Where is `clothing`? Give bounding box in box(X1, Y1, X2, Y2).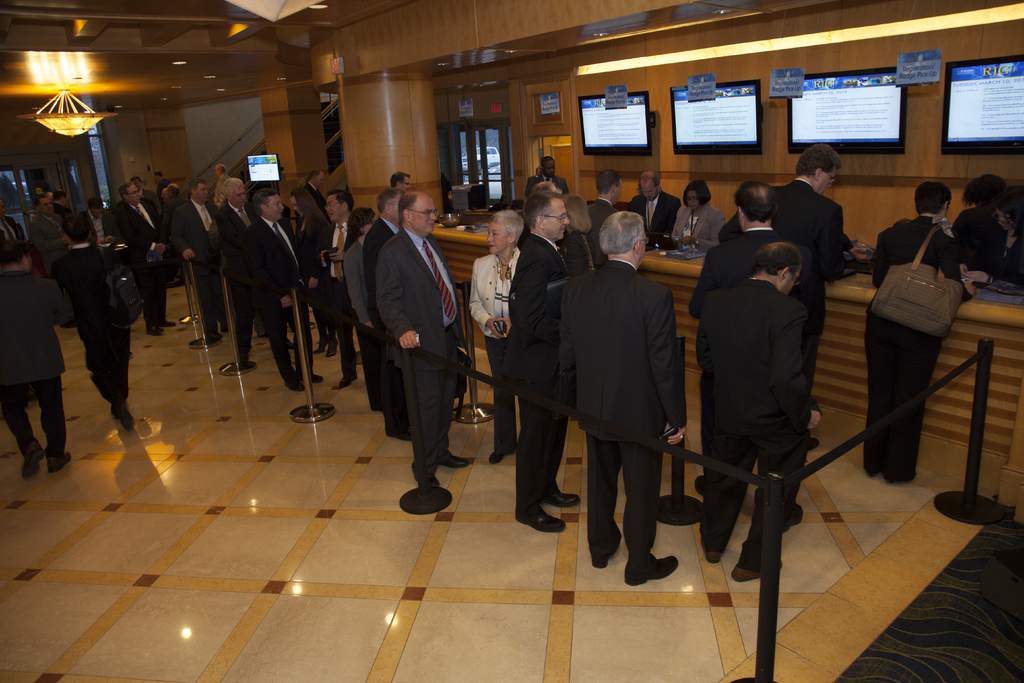
box(511, 235, 568, 514).
